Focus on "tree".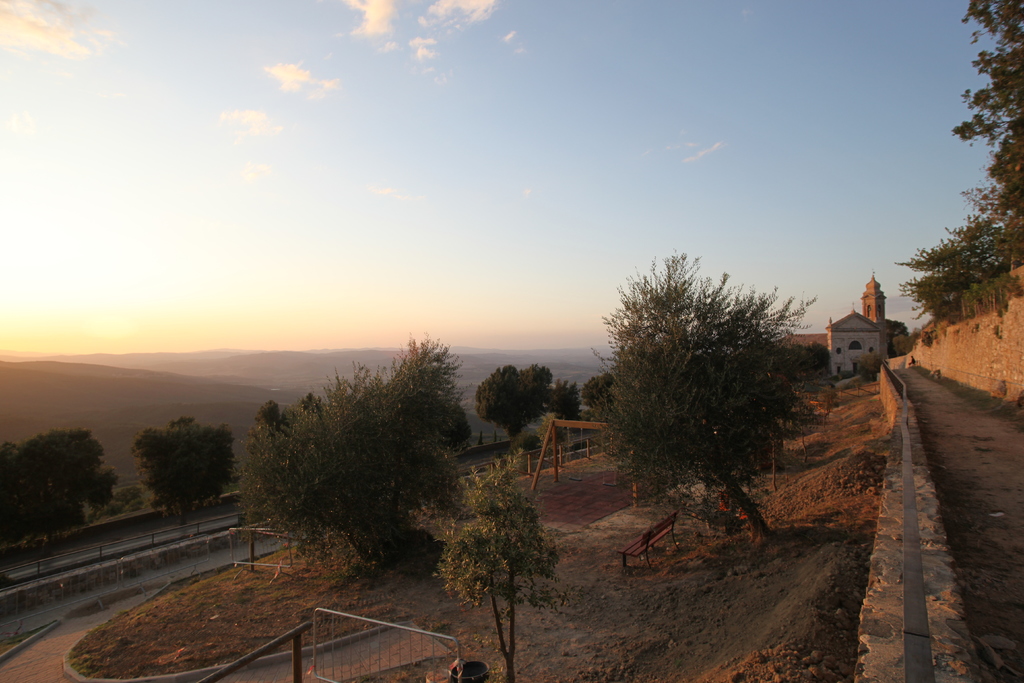
Focused at (0,432,118,538).
